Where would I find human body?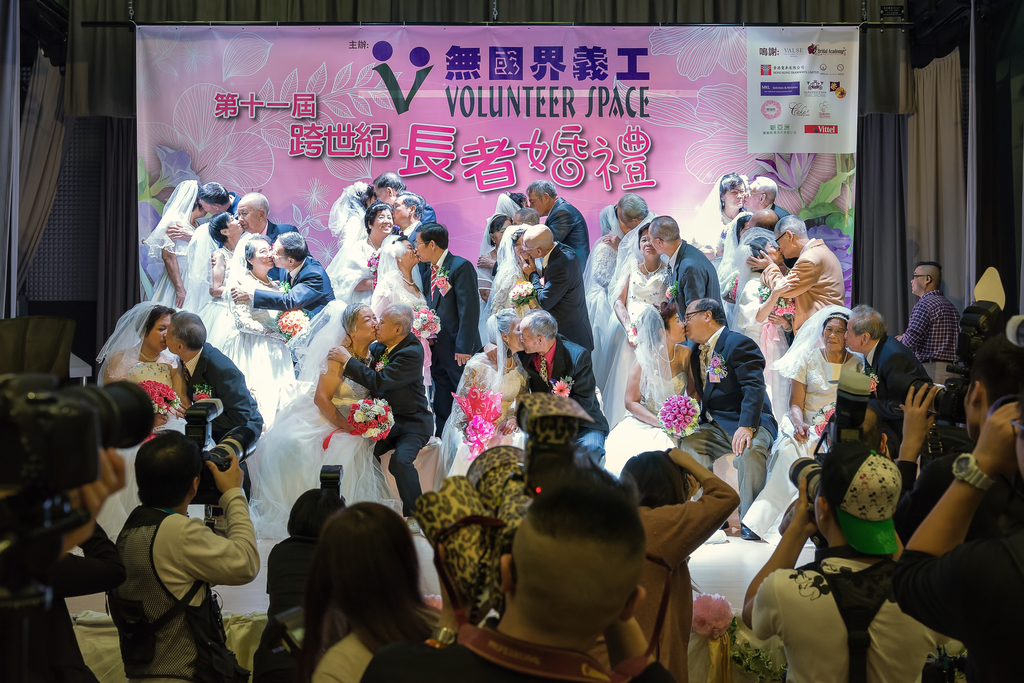
At Rect(600, 215, 675, 435).
